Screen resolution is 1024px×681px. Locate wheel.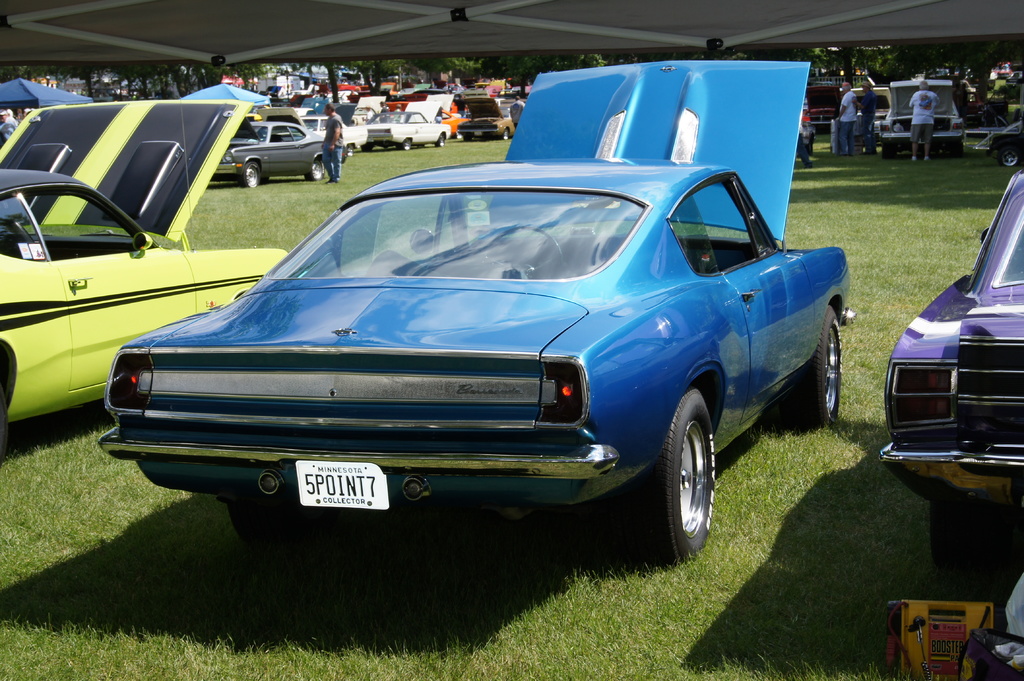
(239, 161, 260, 187).
